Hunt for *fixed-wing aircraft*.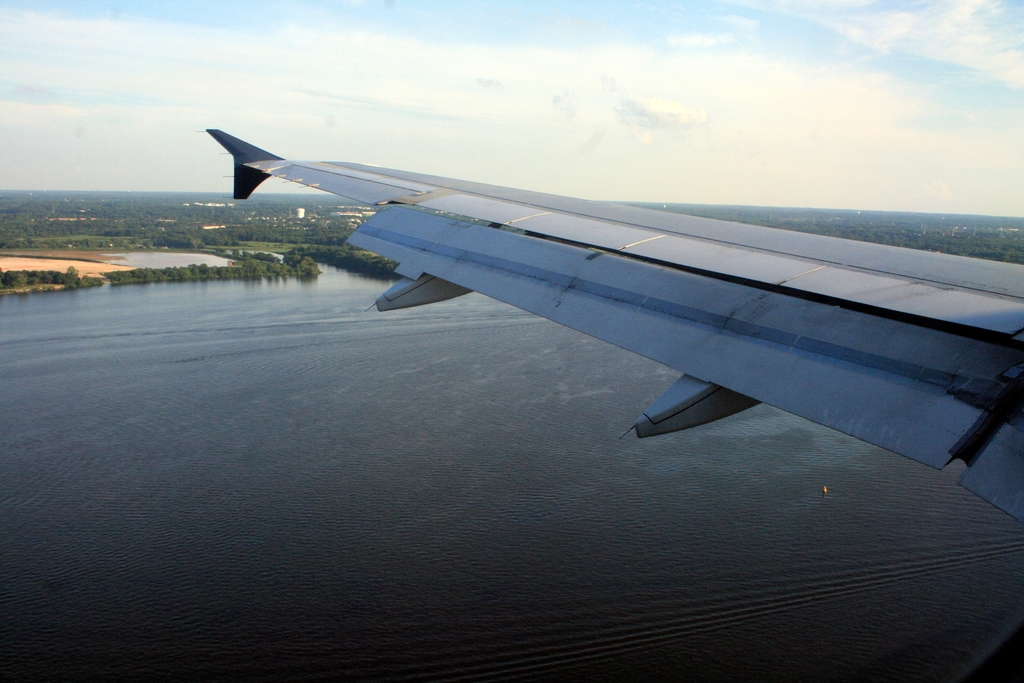
Hunted down at bbox(204, 124, 1023, 527).
